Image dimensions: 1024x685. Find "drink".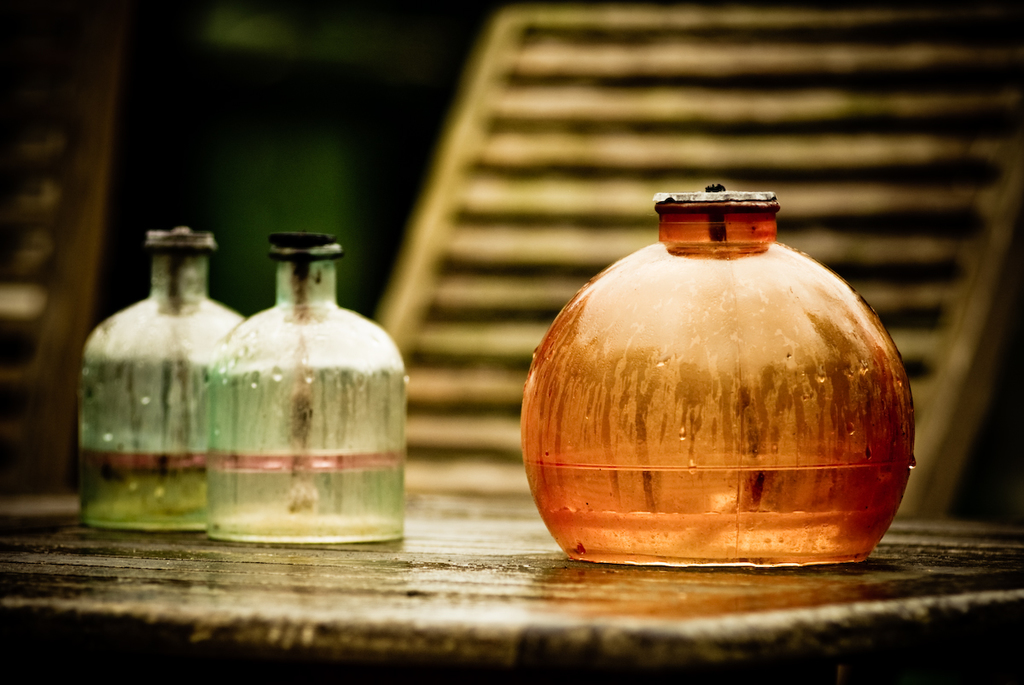
[201,449,407,537].
